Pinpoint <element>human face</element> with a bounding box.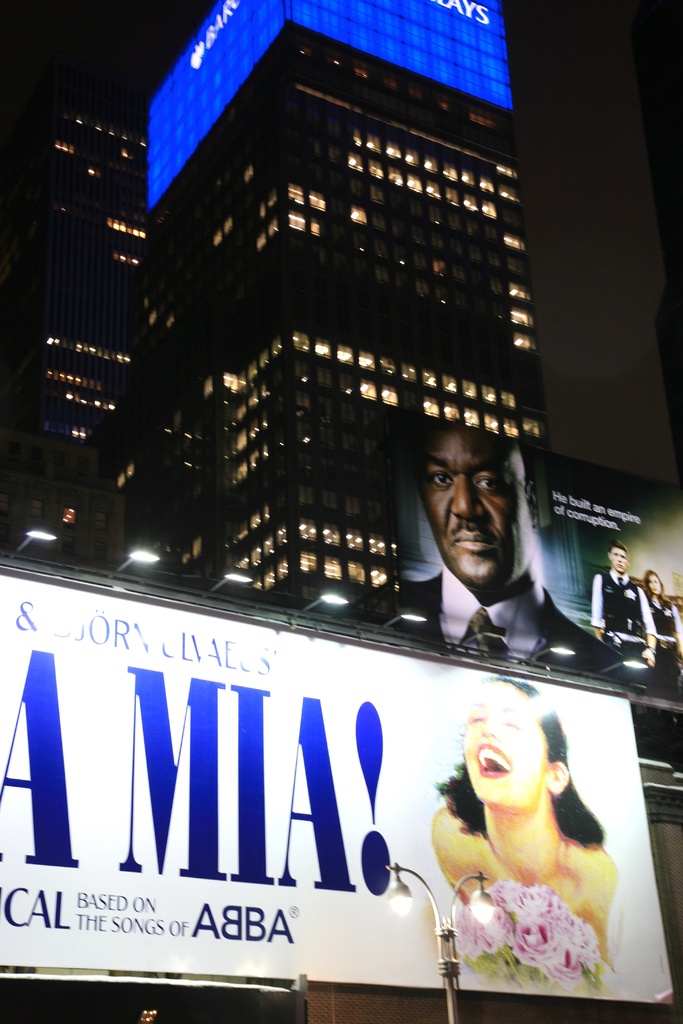
424/423/527/575.
